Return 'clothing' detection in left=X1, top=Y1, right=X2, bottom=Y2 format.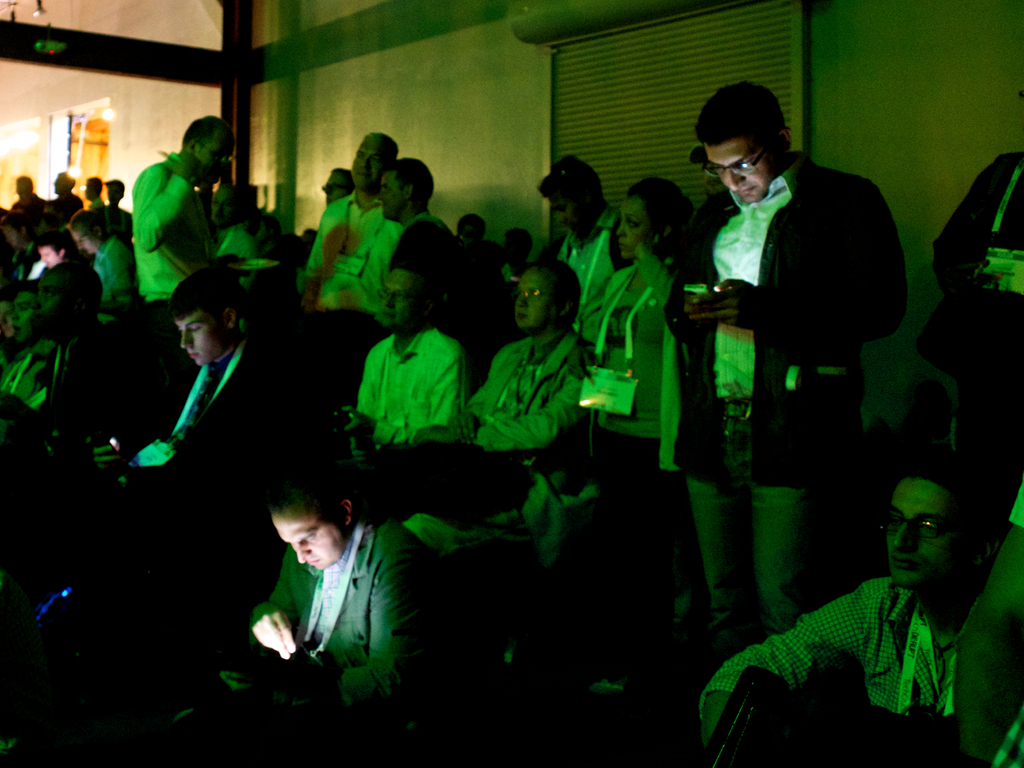
left=126, top=163, right=230, bottom=303.
